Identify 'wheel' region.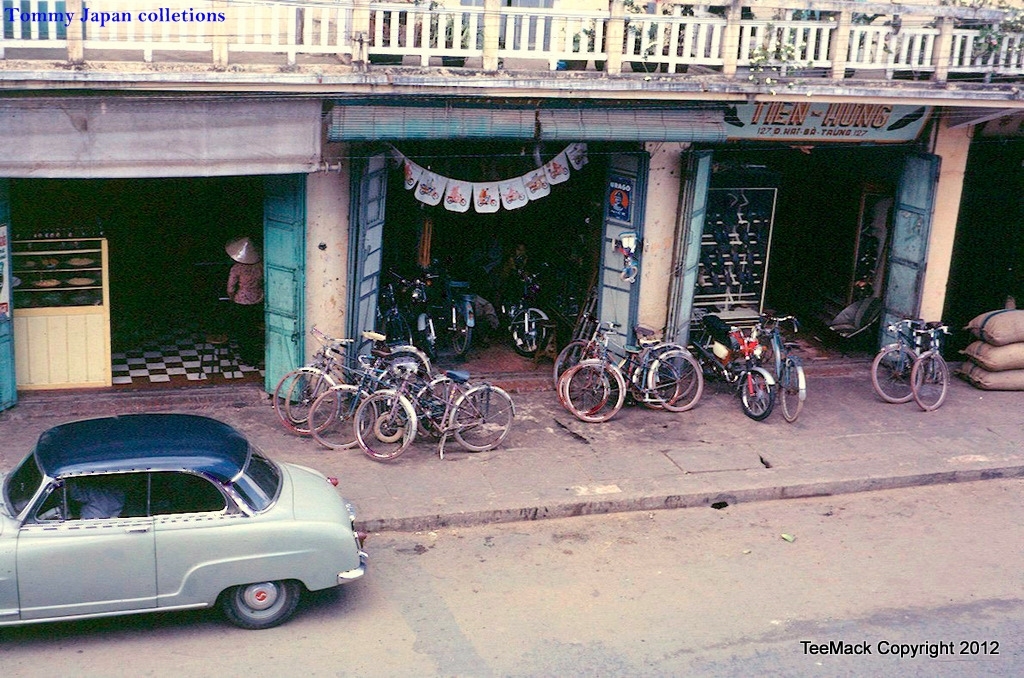
Region: 377:415:402:443.
